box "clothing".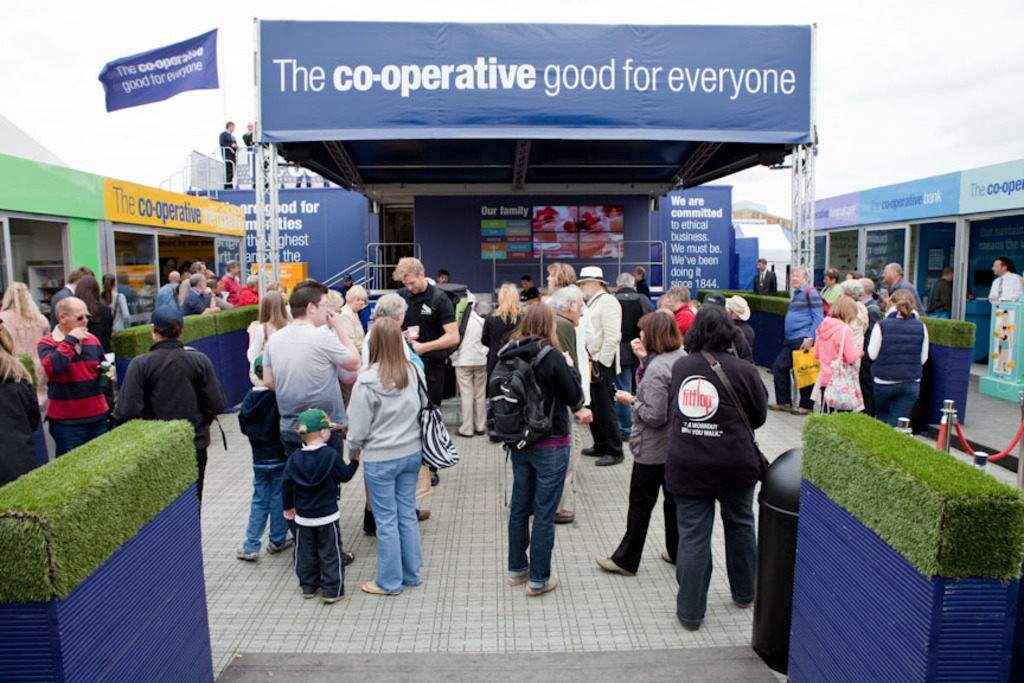
(160, 273, 187, 317).
